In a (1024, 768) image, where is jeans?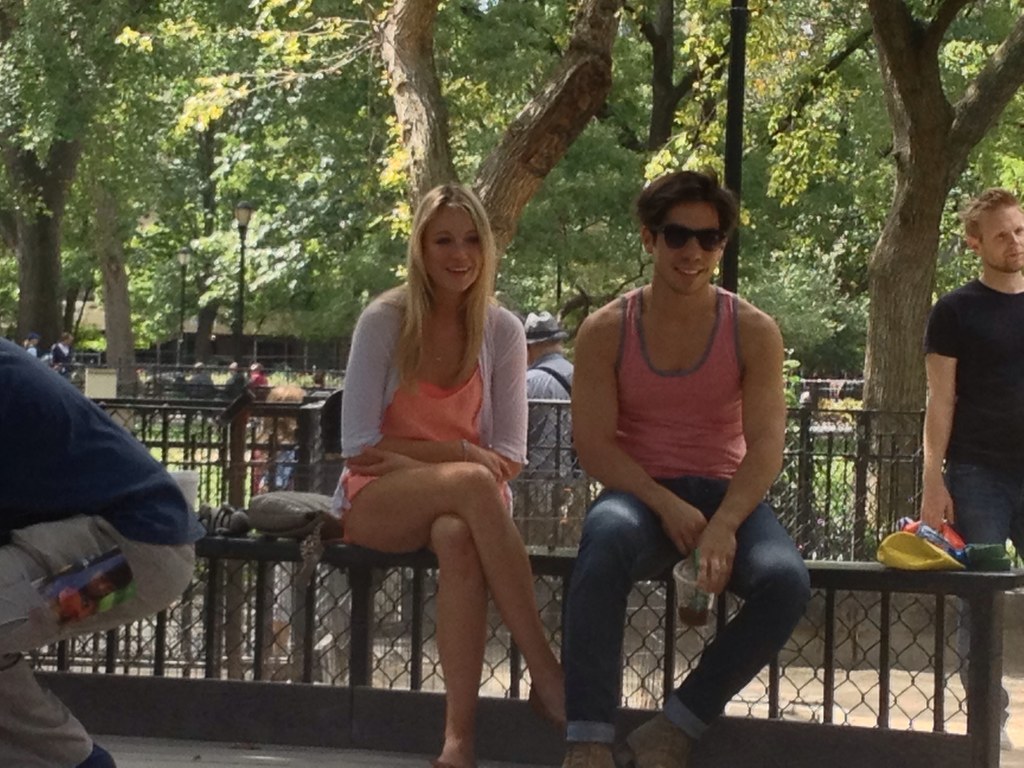
box=[940, 460, 1022, 732].
